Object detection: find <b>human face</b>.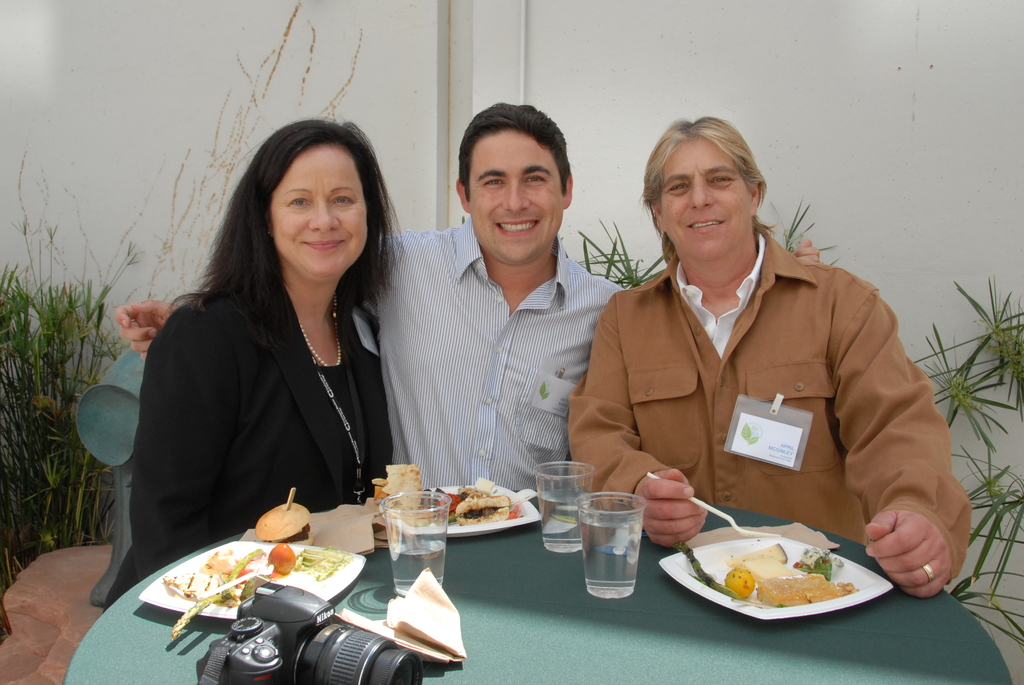
Rect(468, 131, 564, 257).
